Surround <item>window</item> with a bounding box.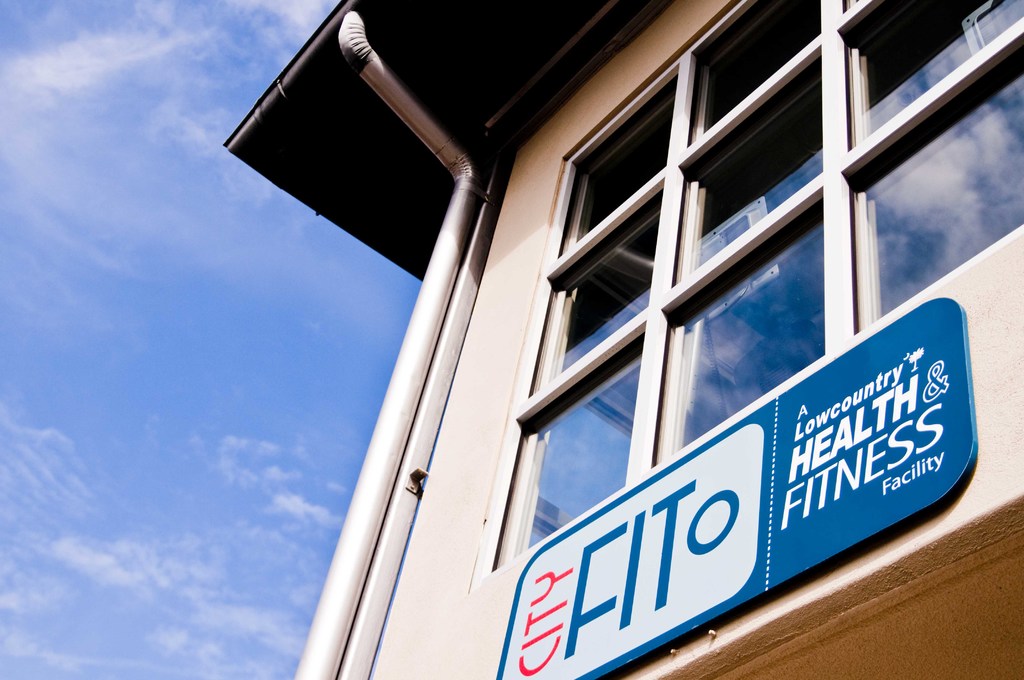
(503, 0, 1023, 564).
